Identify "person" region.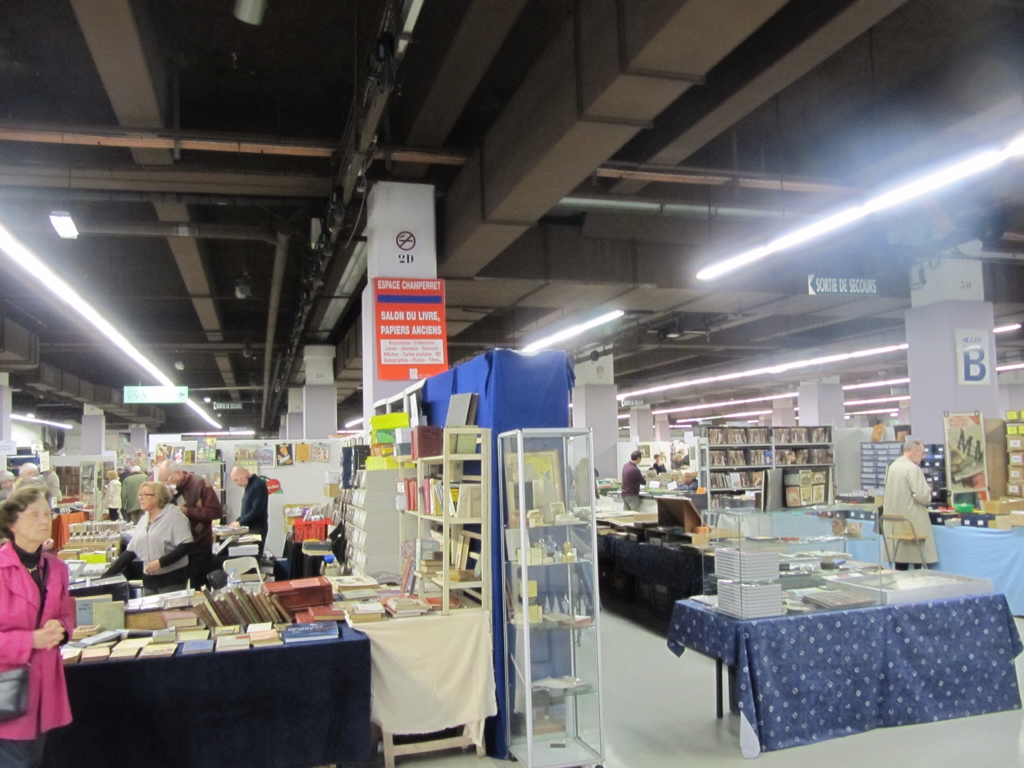
Region: x1=96 y1=466 x2=129 y2=521.
